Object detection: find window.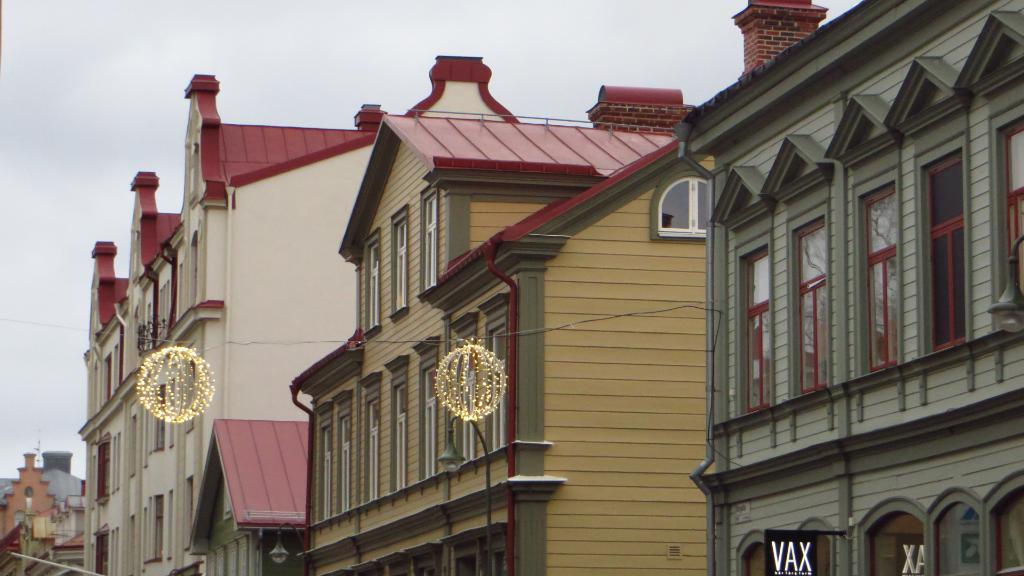
bbox=(787, 207, 850, 413).
